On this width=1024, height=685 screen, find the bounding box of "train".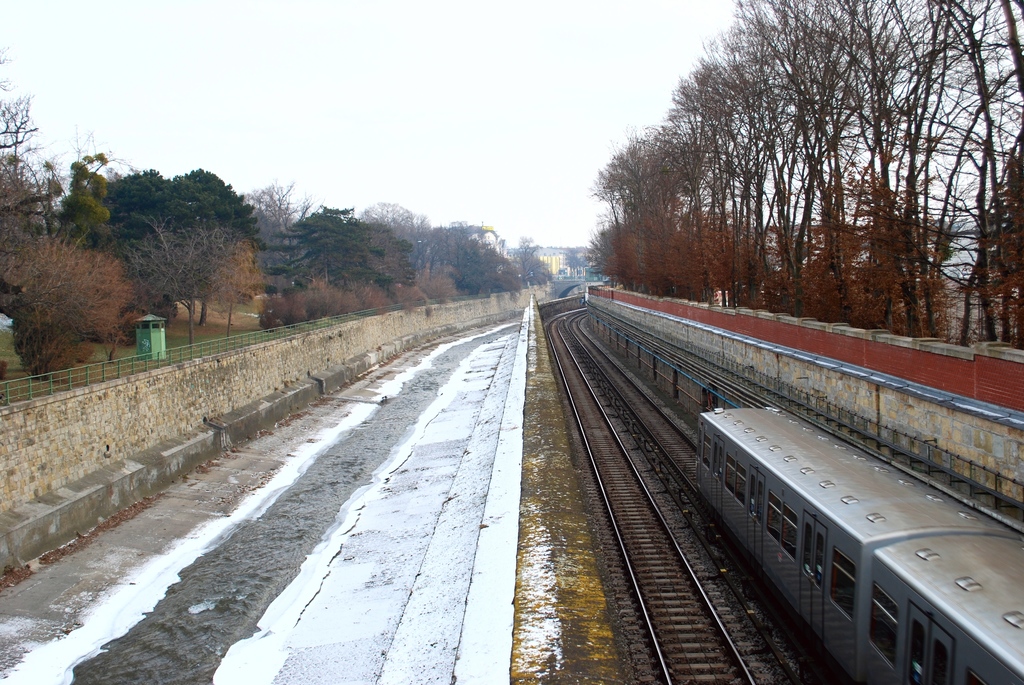
Bounding box: left=695, top=404, right=1023, bottom=684.
